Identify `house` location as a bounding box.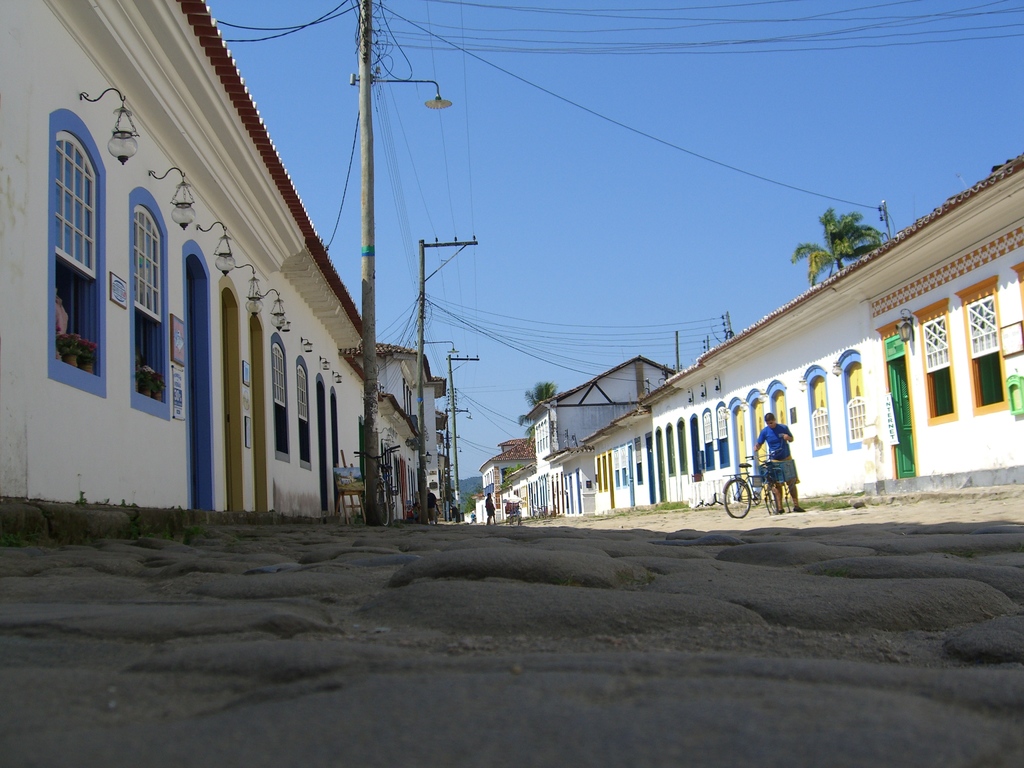
bbox(521, 172, 1003, 566).
